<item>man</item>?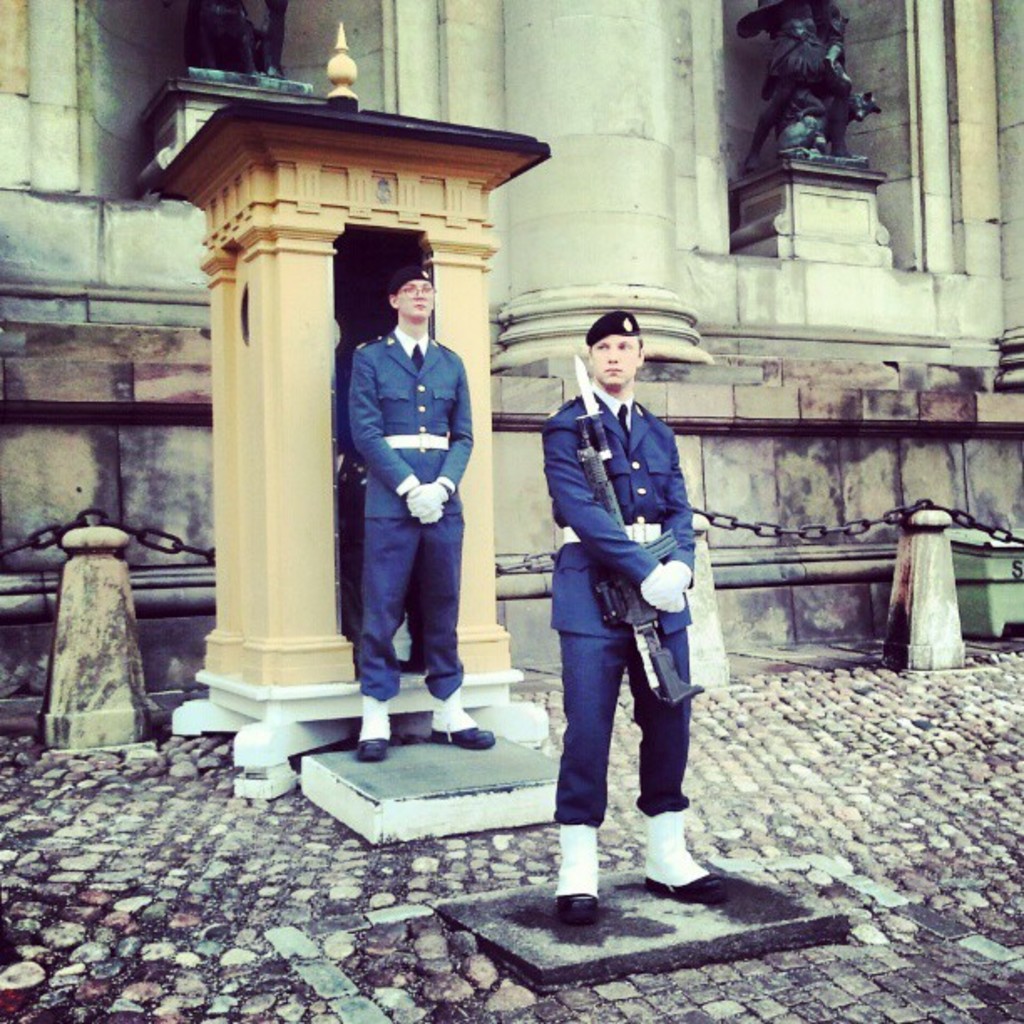
[x1=350, y1=258, x2=492, y2=758]
